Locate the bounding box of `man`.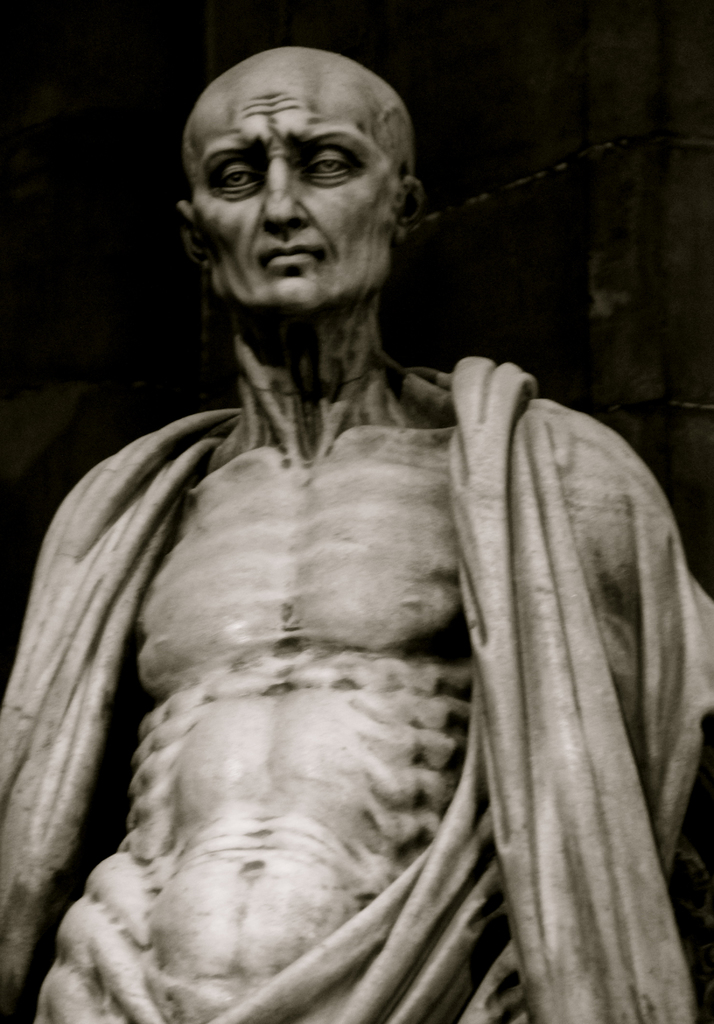
Bounding box: bbox(24, 41, 676, 1023).
